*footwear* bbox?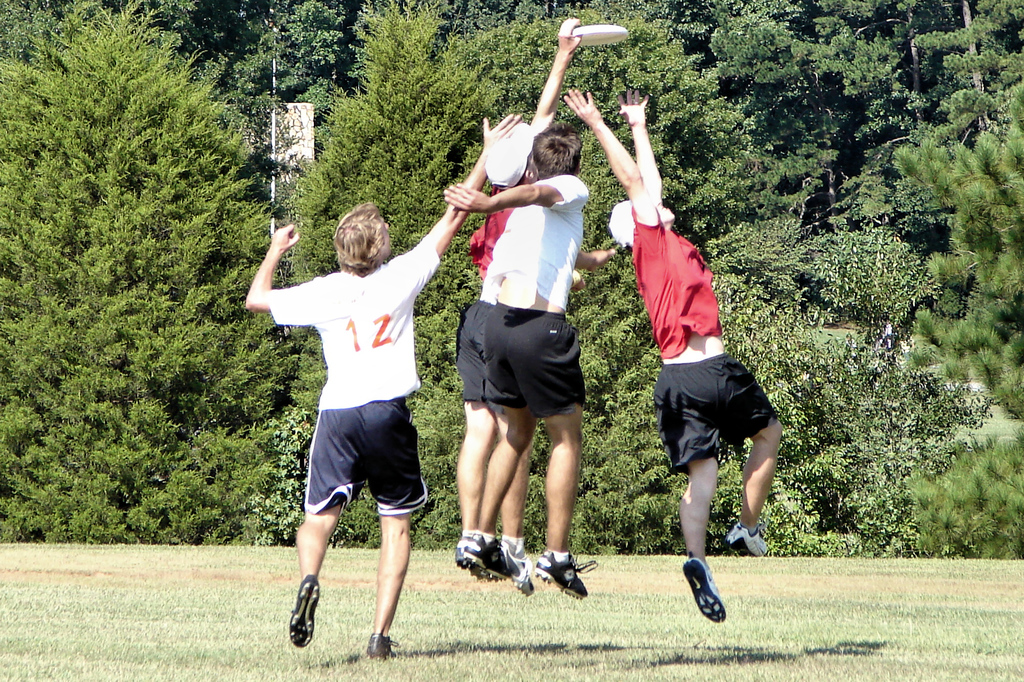
[684, 551, 723, 625]
